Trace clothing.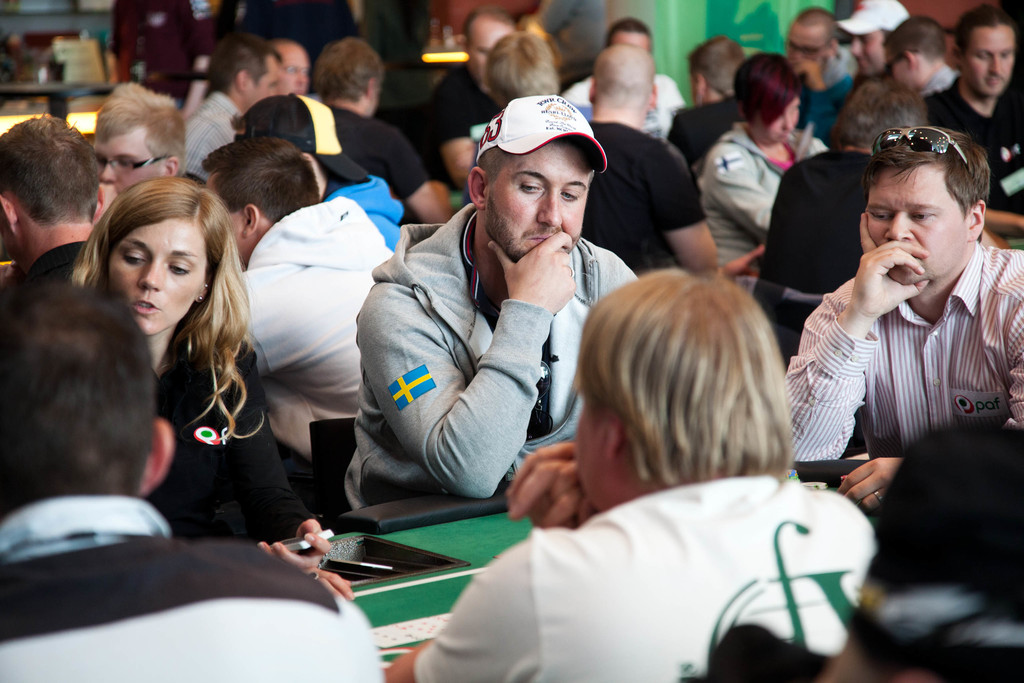
Traced to (925,35,1023,235).
